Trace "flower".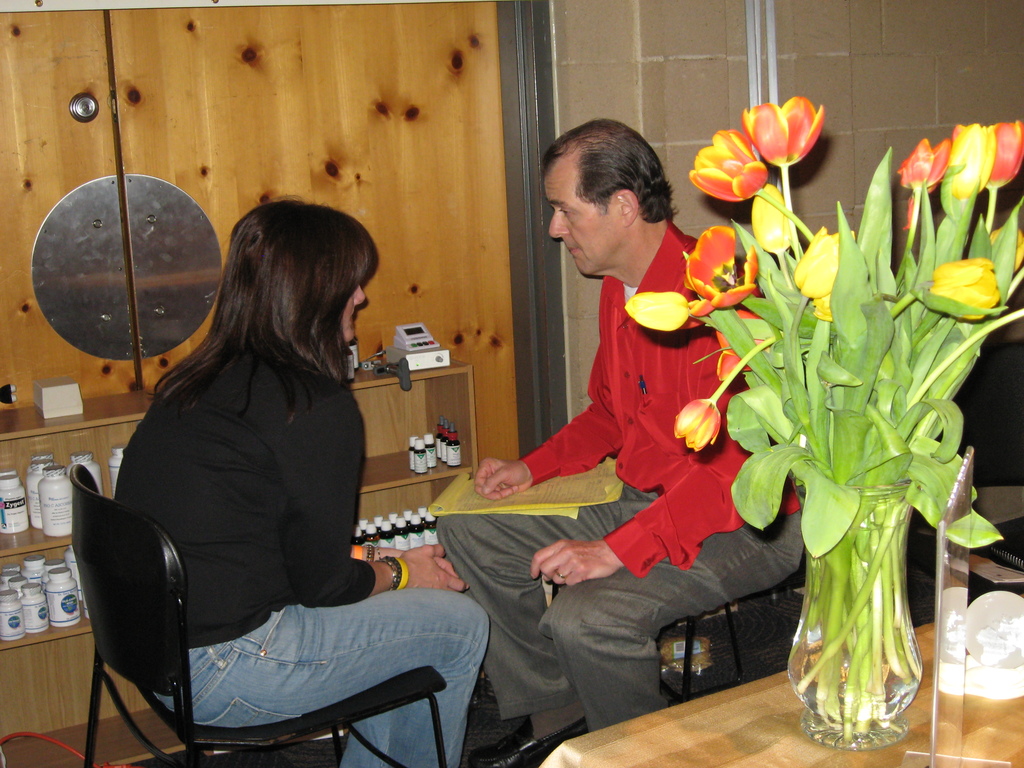
Traced to pyautogui.locateOnScreen(752, 180, 799, 260).
